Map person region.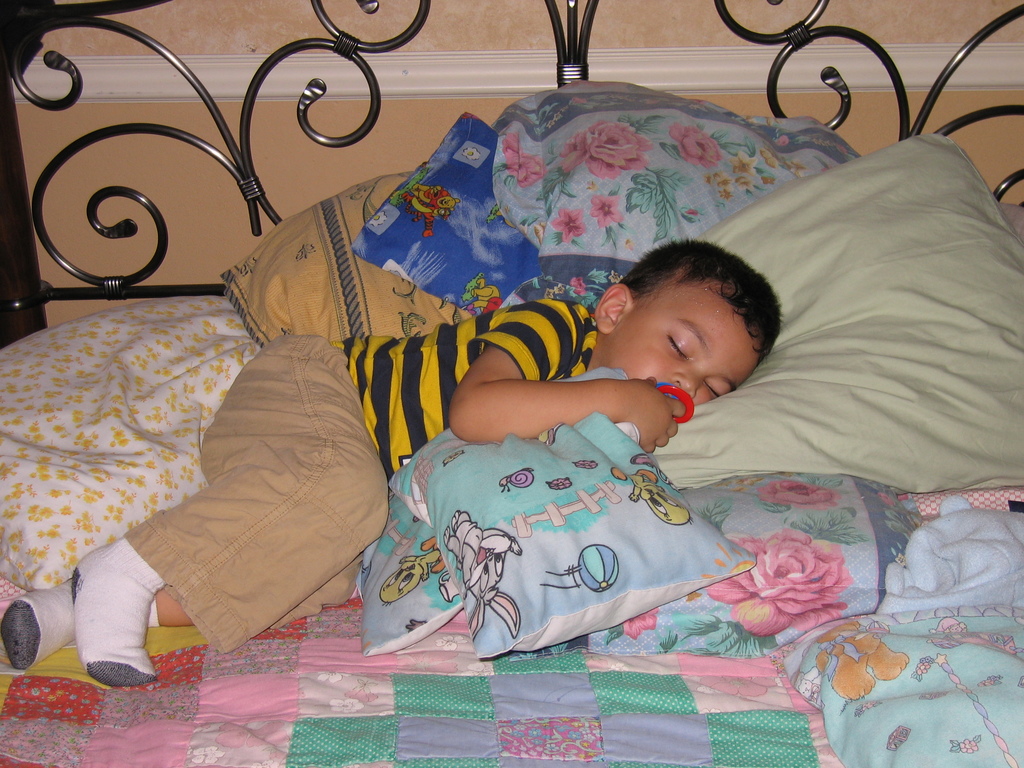
Mapped to (20, 240, 785, 667).
